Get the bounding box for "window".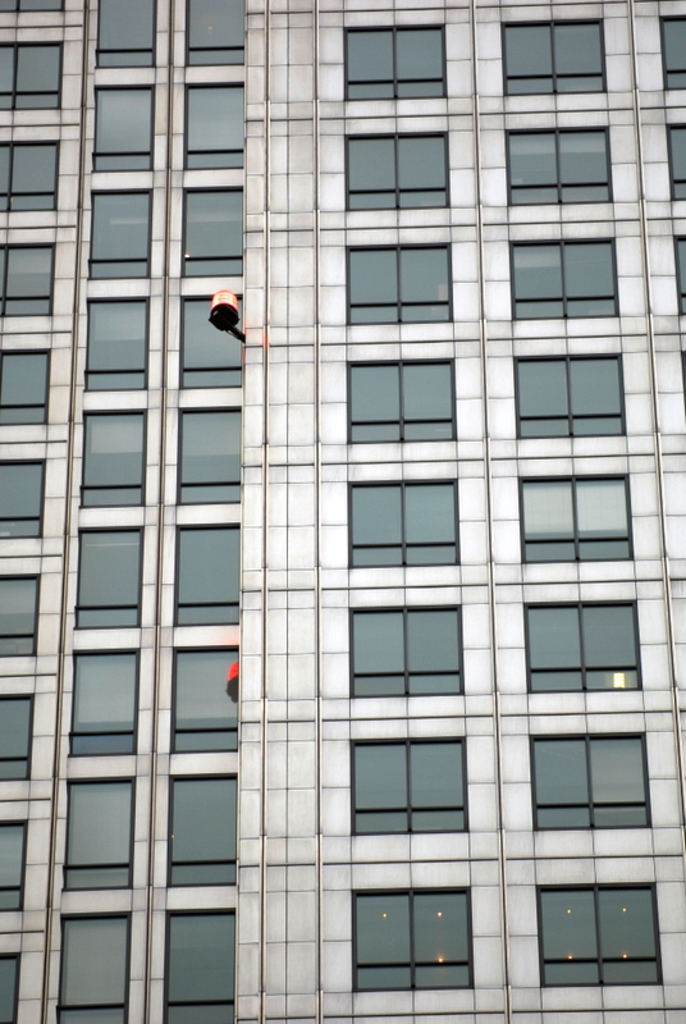
box=[532, 886, 659, 988].
